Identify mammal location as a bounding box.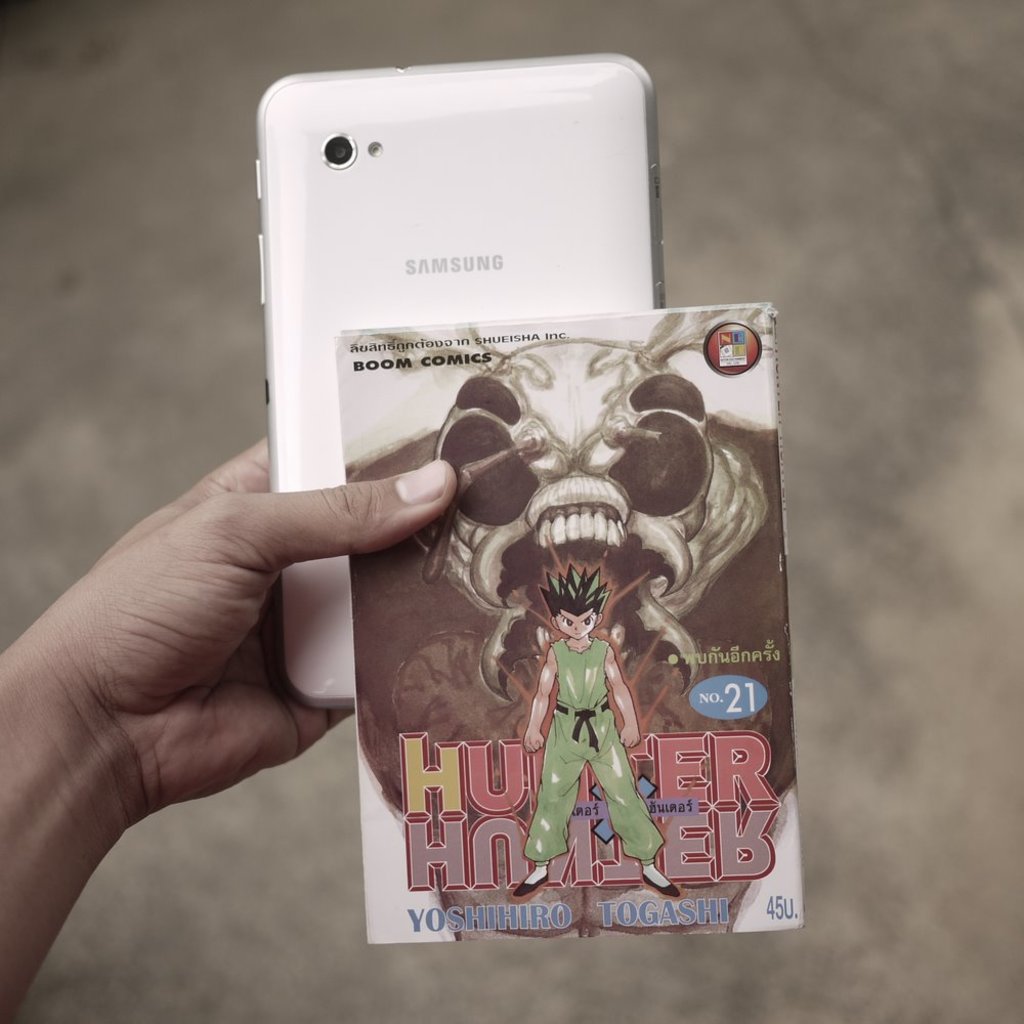
Rect(0, 420, 459, 1019).
